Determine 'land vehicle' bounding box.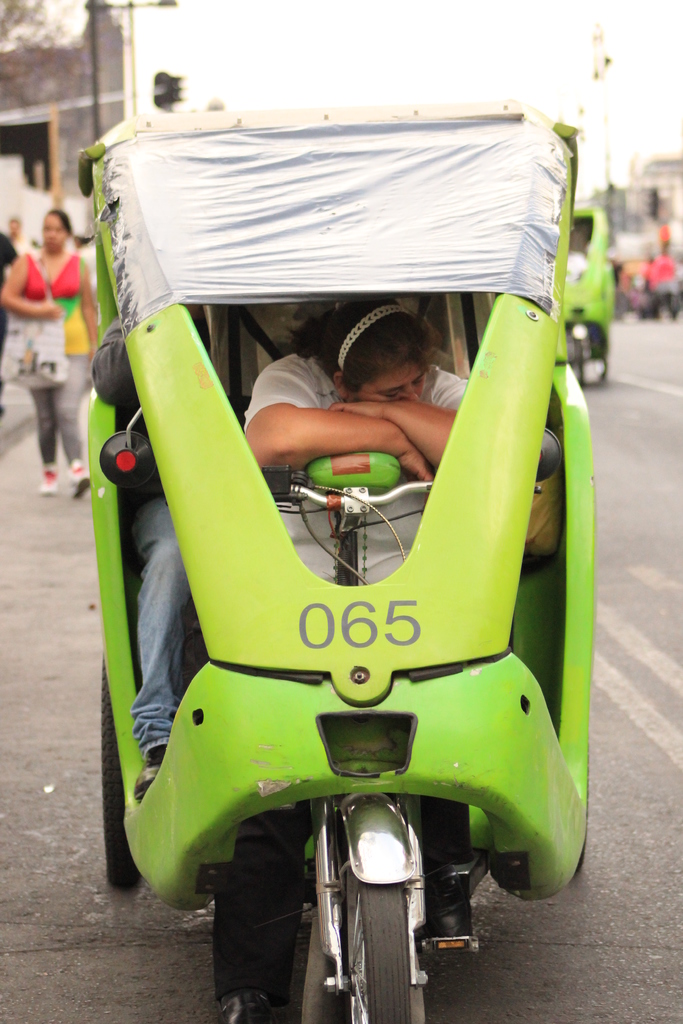
Determined: box=[48, 55, 652, 1004].
